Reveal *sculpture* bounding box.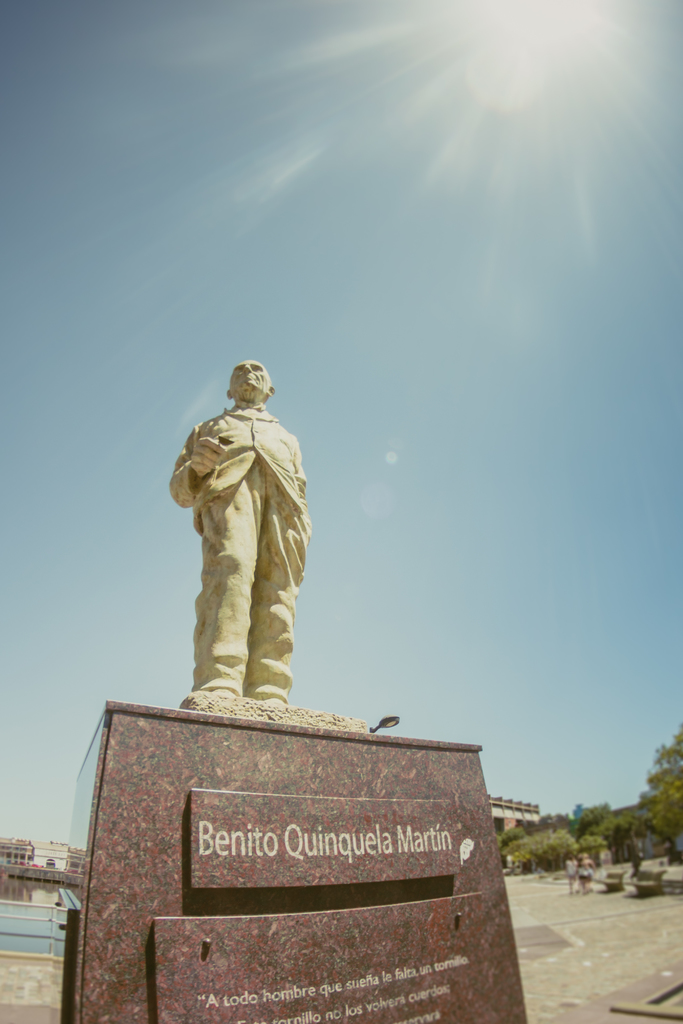
Revealed: 167/357/317/714.
